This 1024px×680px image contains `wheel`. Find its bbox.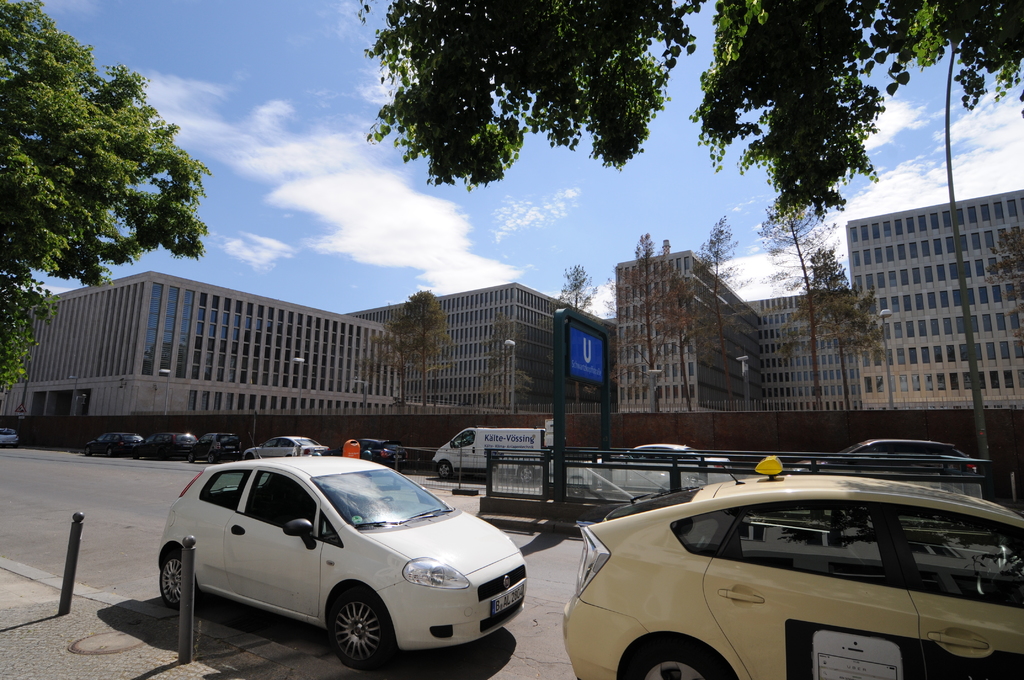
l=435, t=459, r=451, b=480.
